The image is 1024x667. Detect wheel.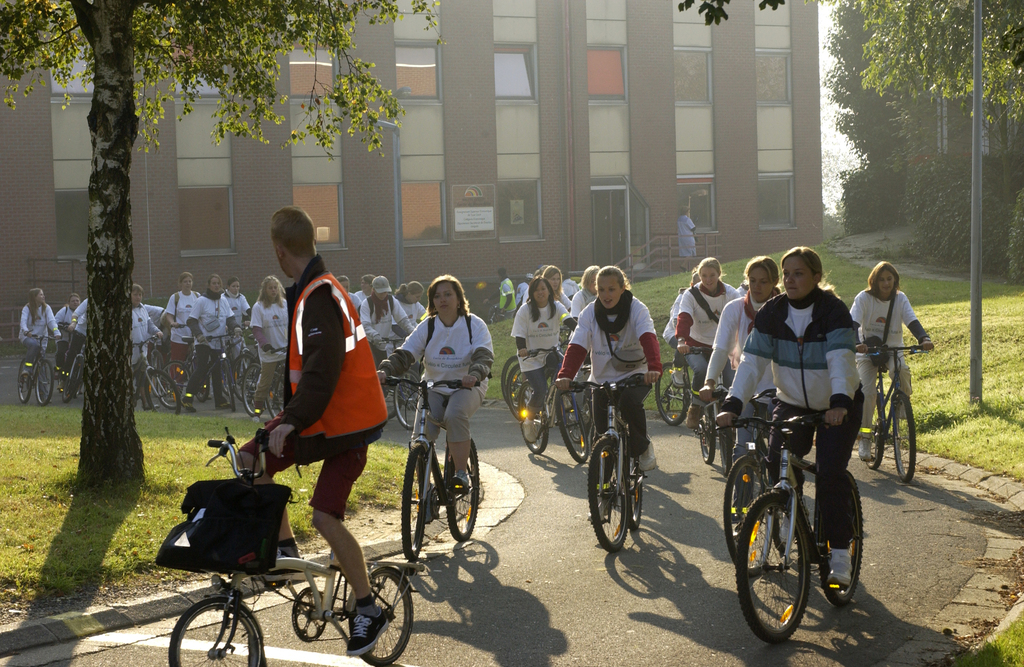
Detection: locate(226, 362, 234, 412).
